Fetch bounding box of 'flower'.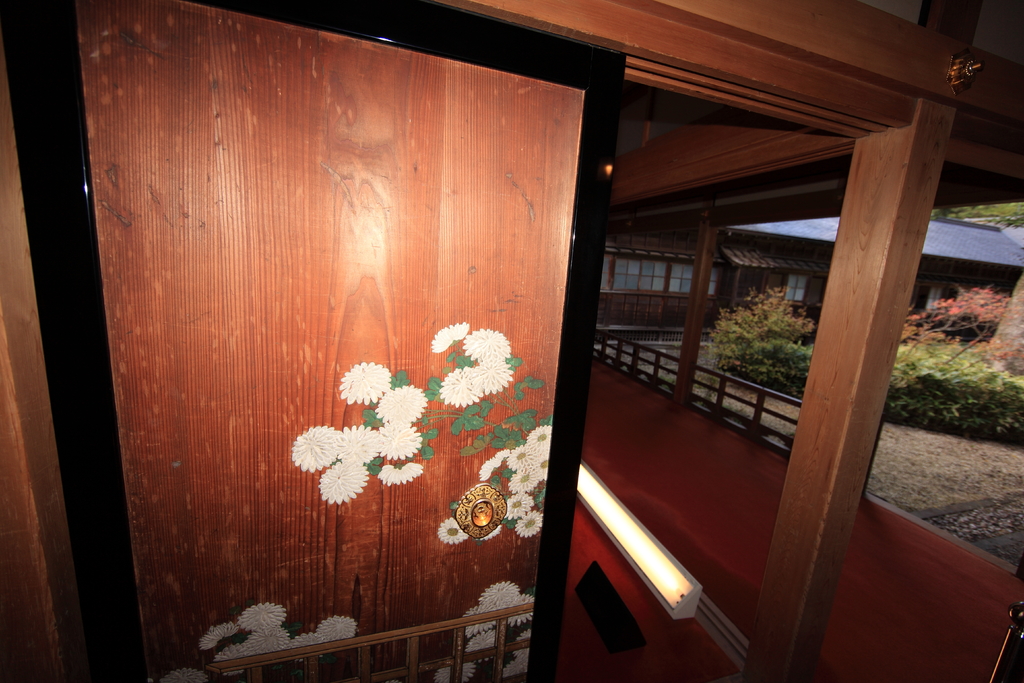
Bbox: [339, 363, 388, 406].
